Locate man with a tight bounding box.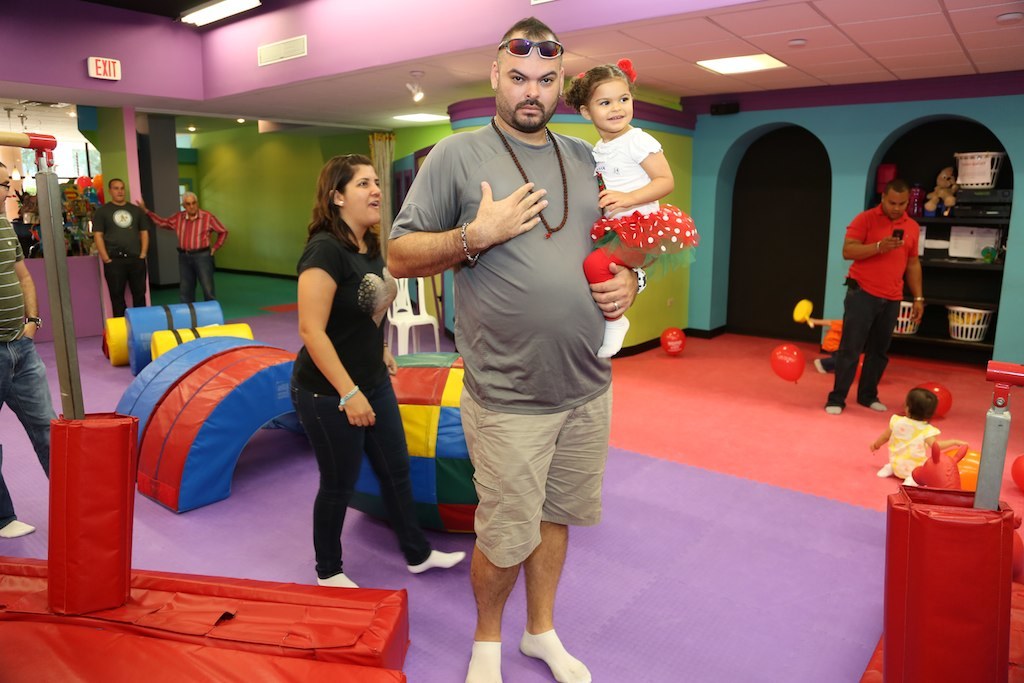
(x1=400, y1=36, x2=636, y2=659).
